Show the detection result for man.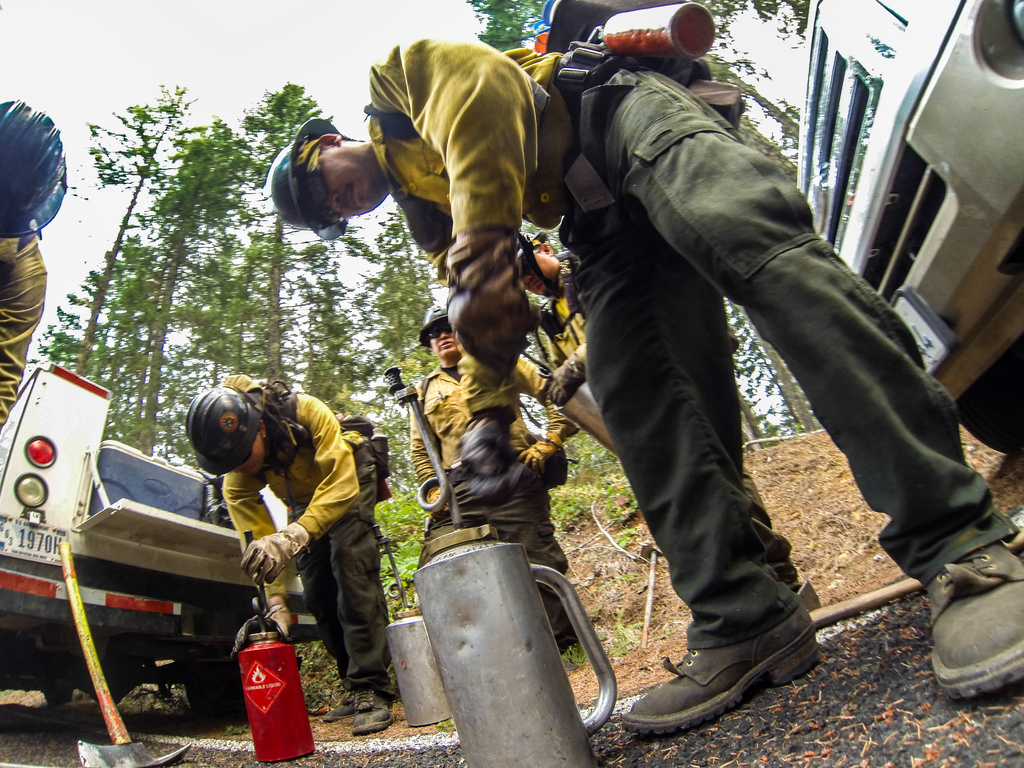
left=186, top=371, right=385, bottom=740.
